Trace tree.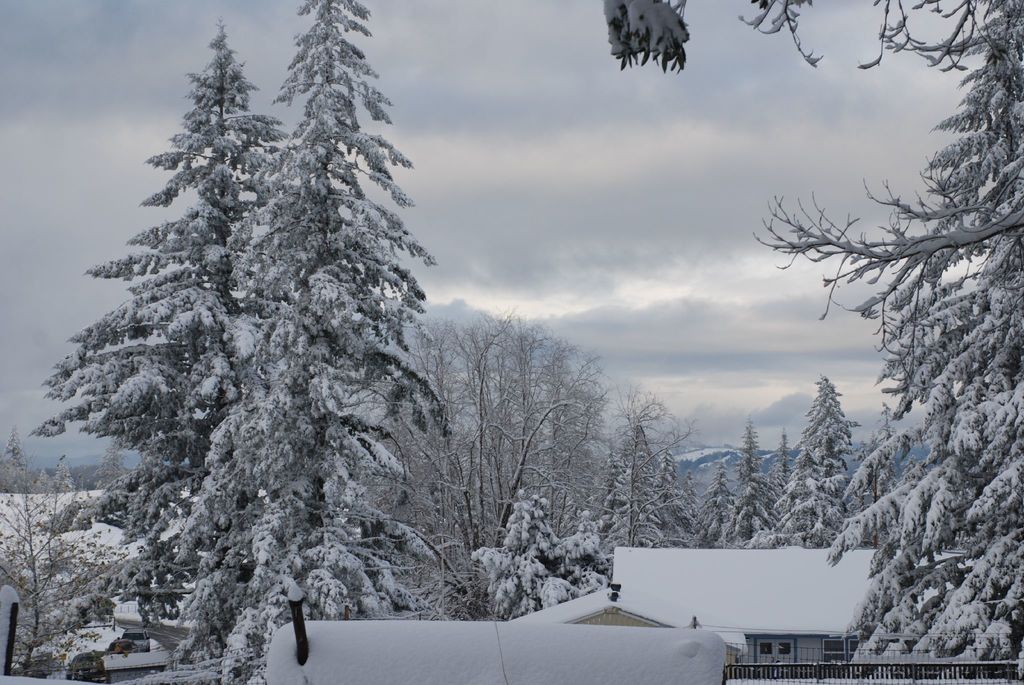
Traced to 380,321,614,627.
